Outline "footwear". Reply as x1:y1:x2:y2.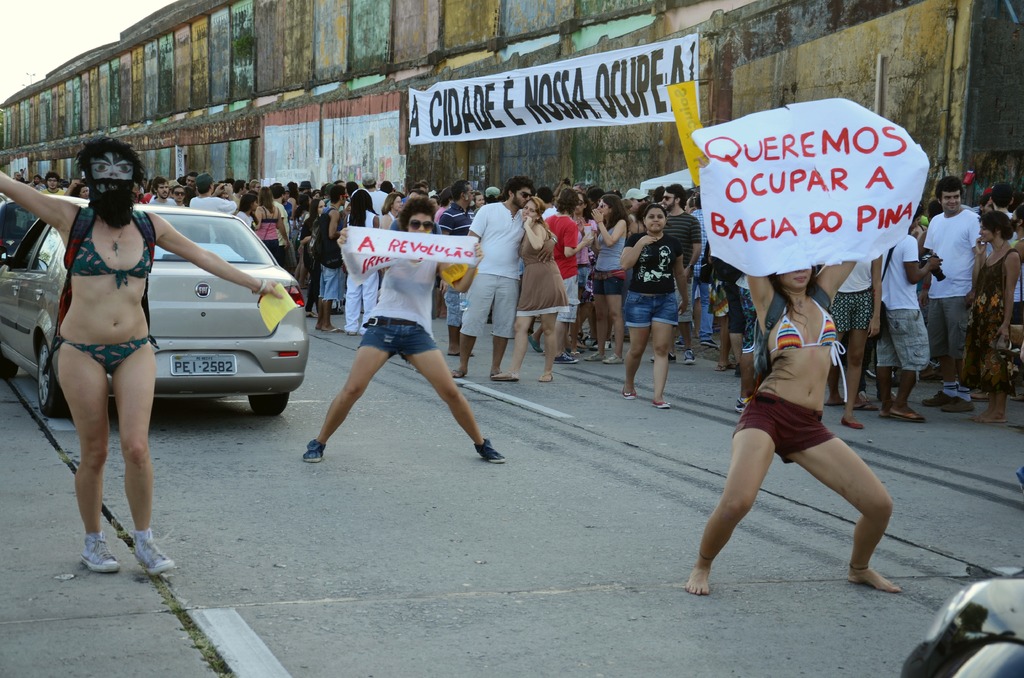
620:389:635:401.
